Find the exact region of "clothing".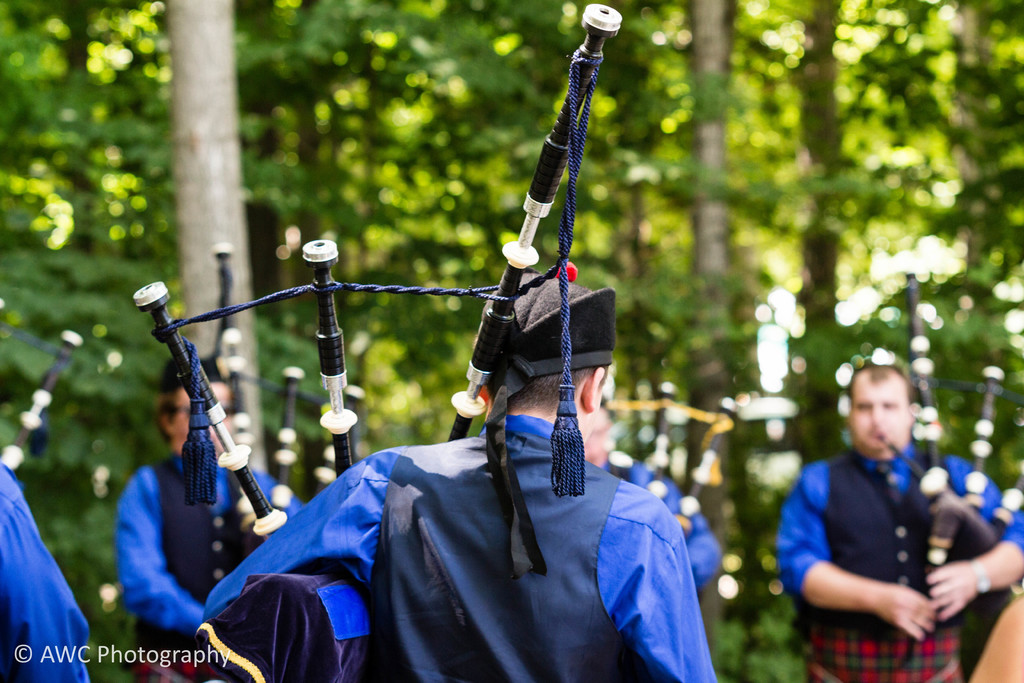
Exact region: x1=192 y1=411 x2=710 y2=682.
